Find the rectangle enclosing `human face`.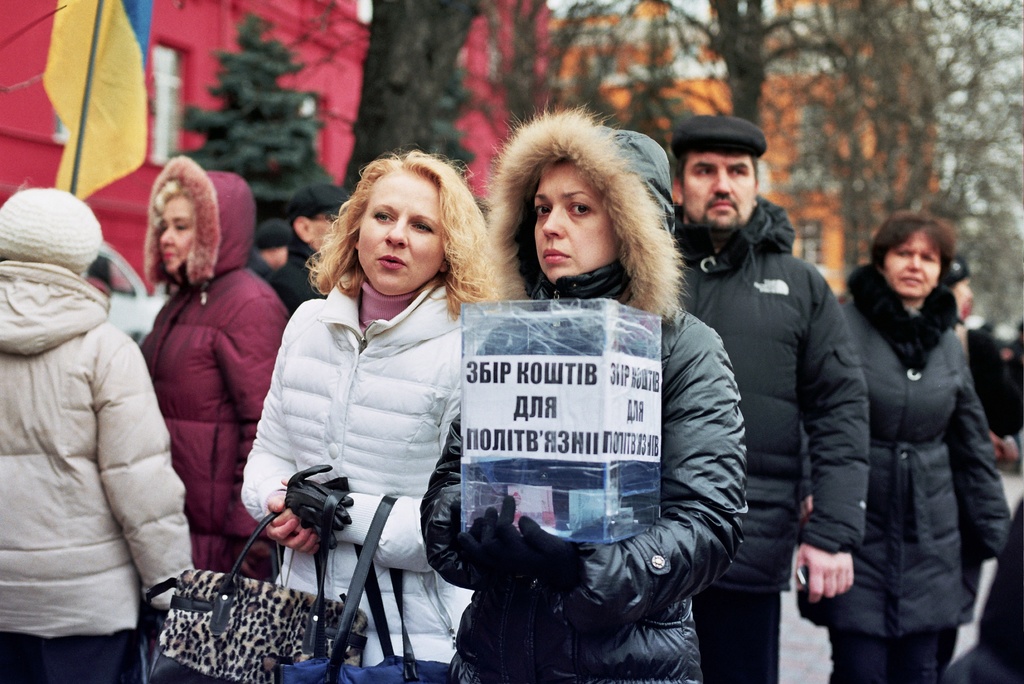
bbox=(309, 213, 335, 243).
